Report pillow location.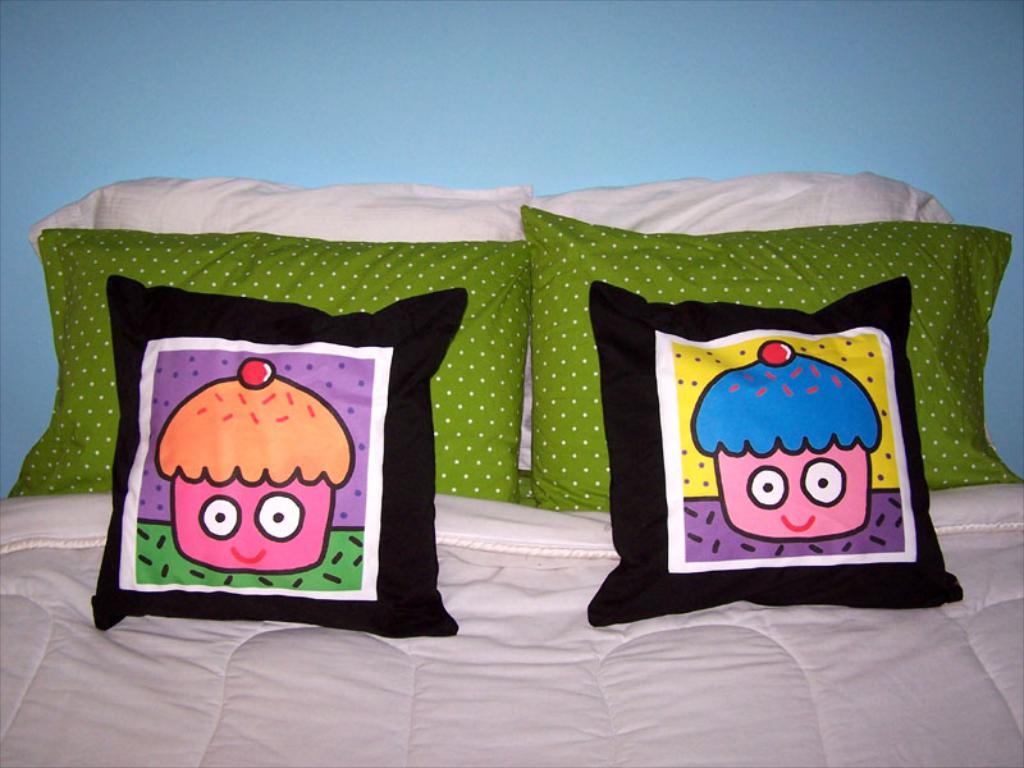
Report: select_region(589, 280, 963, 621).
